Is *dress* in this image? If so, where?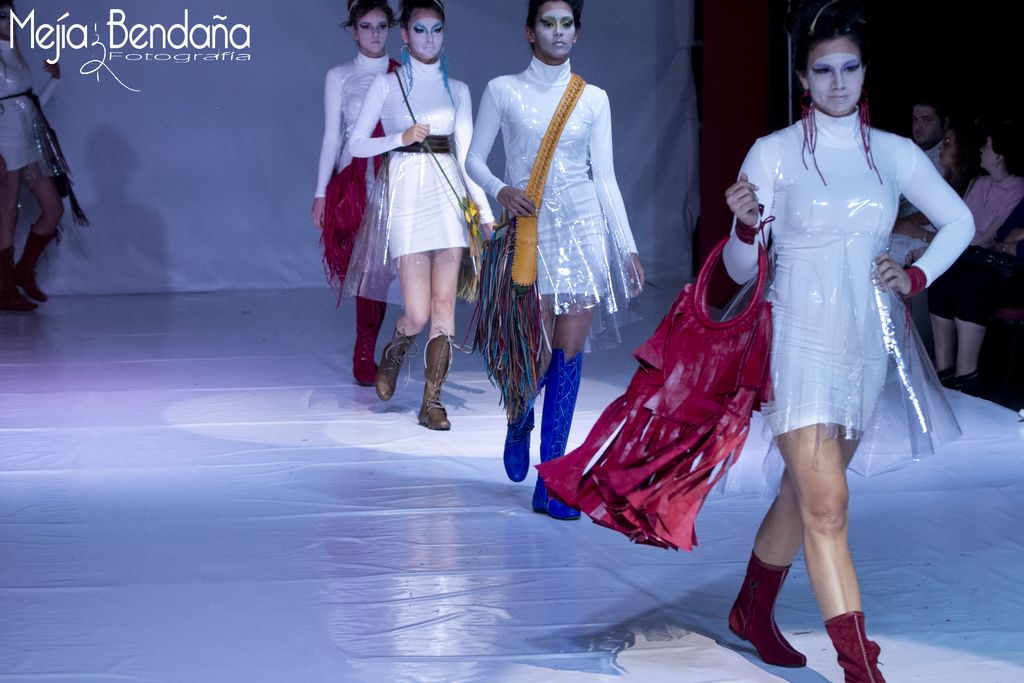
Yes, at (348, 49, 493, 278).
